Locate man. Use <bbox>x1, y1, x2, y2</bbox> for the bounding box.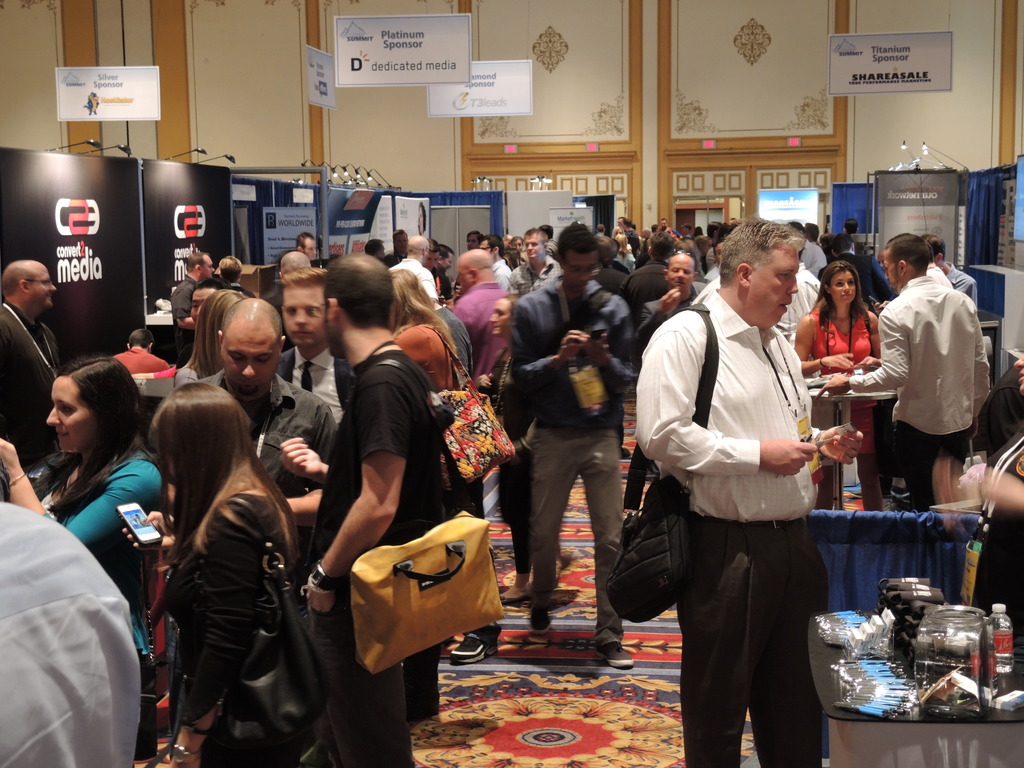
<bbox>172, 250, 218, 362</bbox>.
